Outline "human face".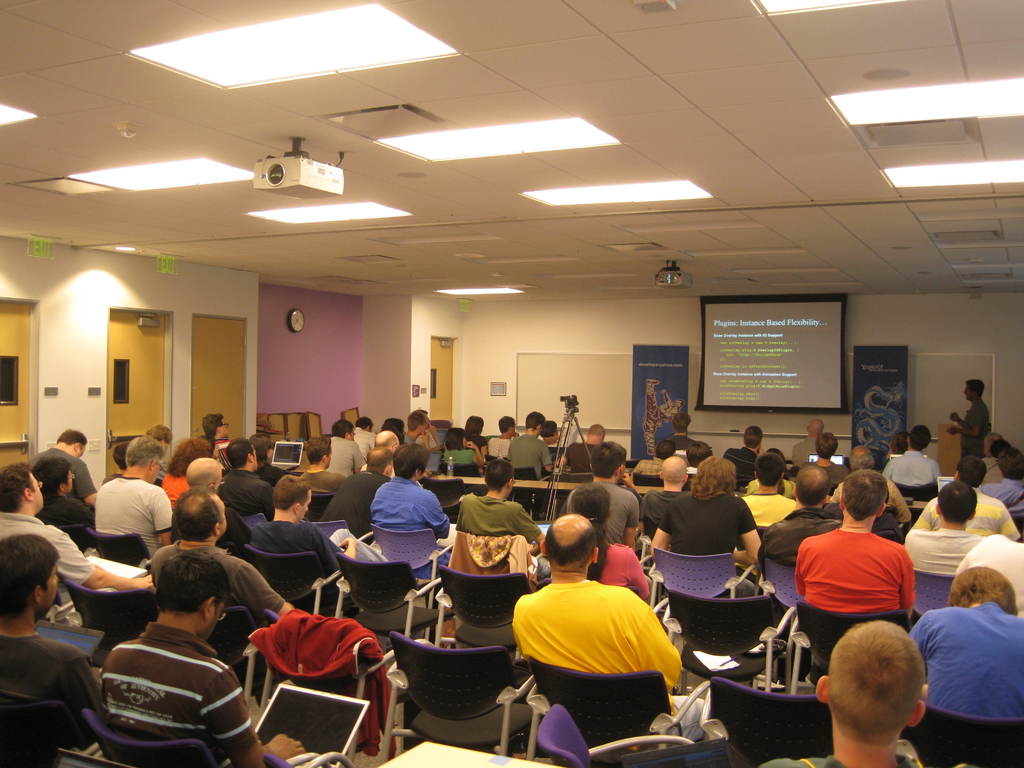
Outline: (x1=220, y1=419, x2=232, y2=437).
